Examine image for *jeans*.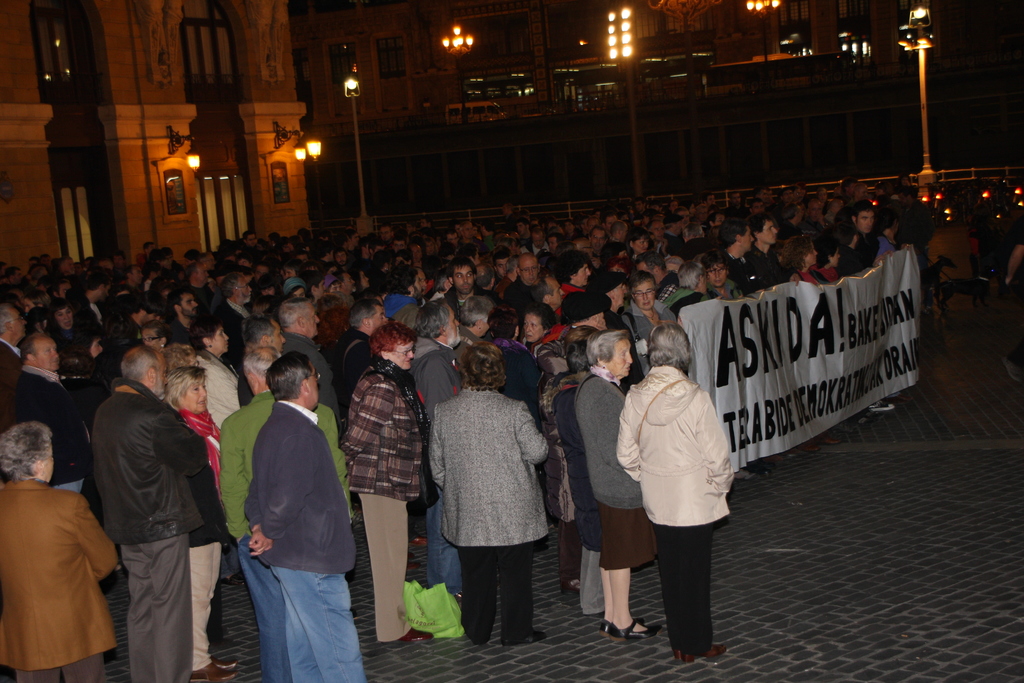
Examination result: locate(427, 495, 458, 595).
